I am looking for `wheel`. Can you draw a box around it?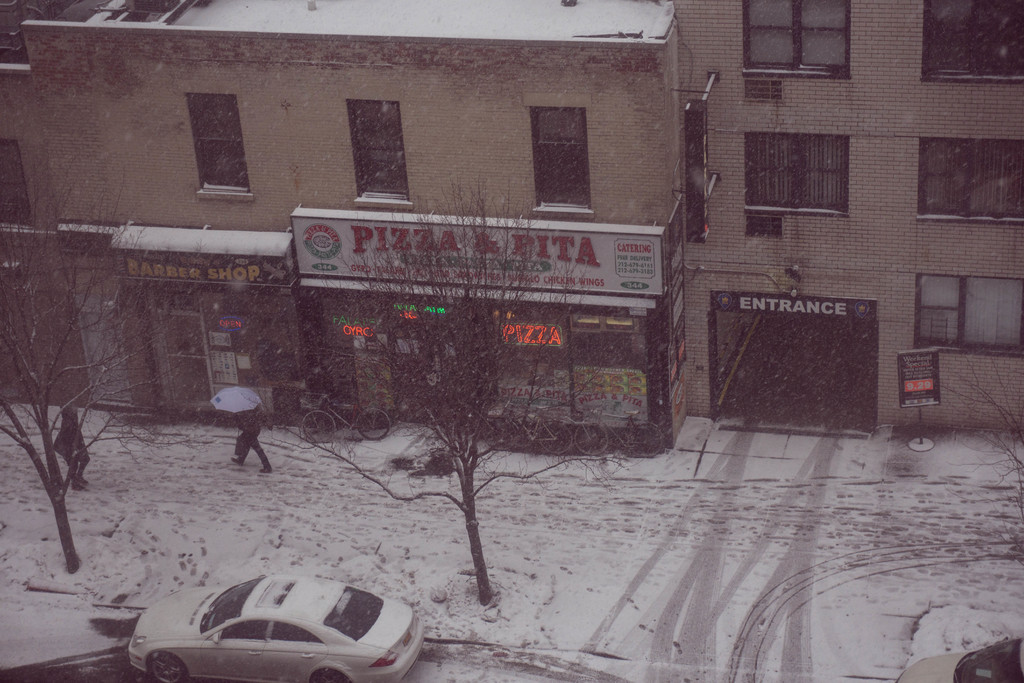
Sure, the bounding box is 353/407/392/441.
